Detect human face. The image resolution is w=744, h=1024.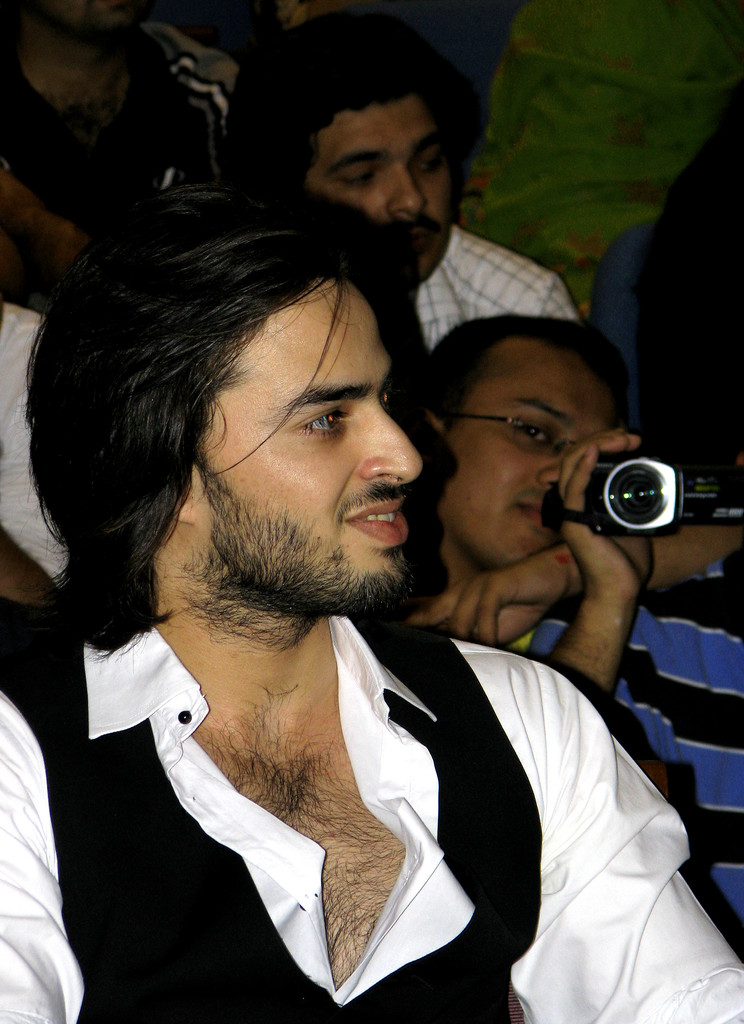
rect(183, 277, 425, 614).
